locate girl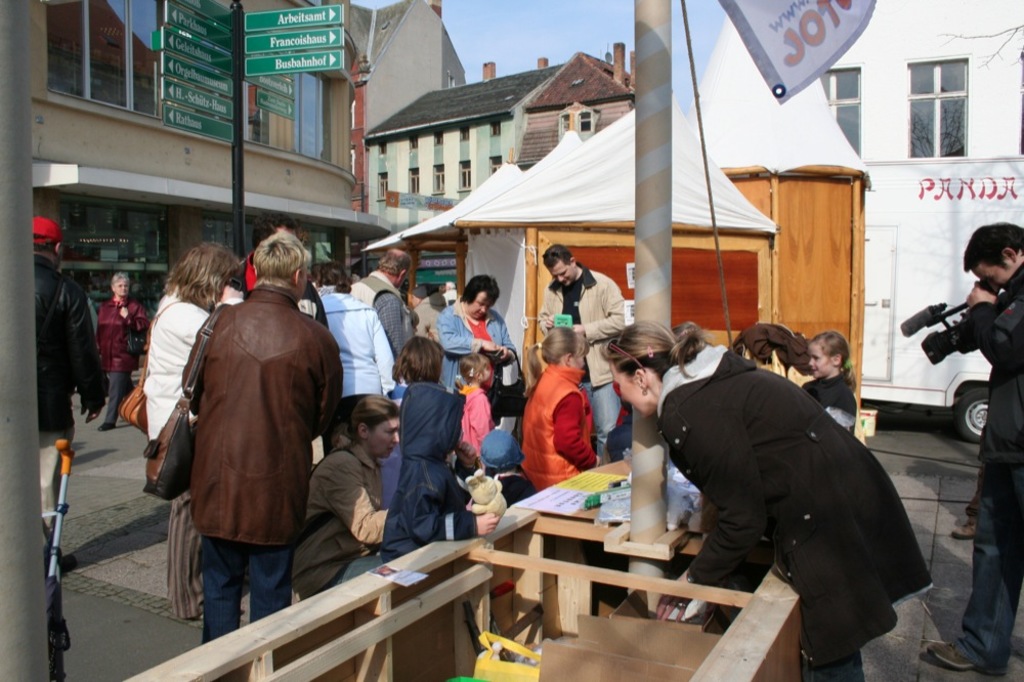
(453,354,497,466)
